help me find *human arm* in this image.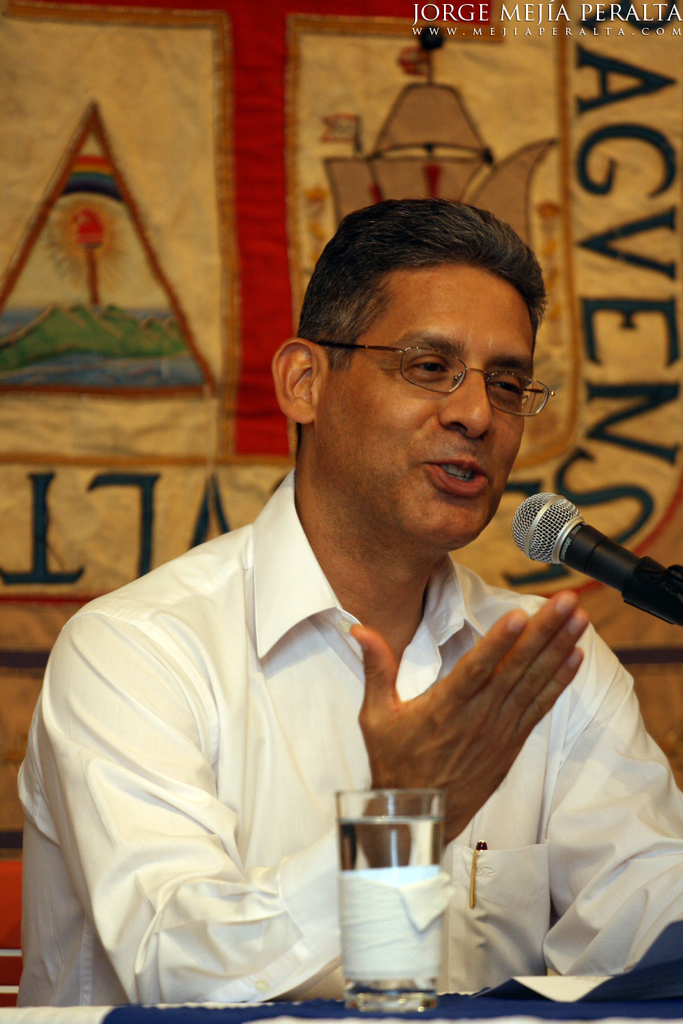
Found it: (x1=542, y1=593, x2=682, y2=978).
